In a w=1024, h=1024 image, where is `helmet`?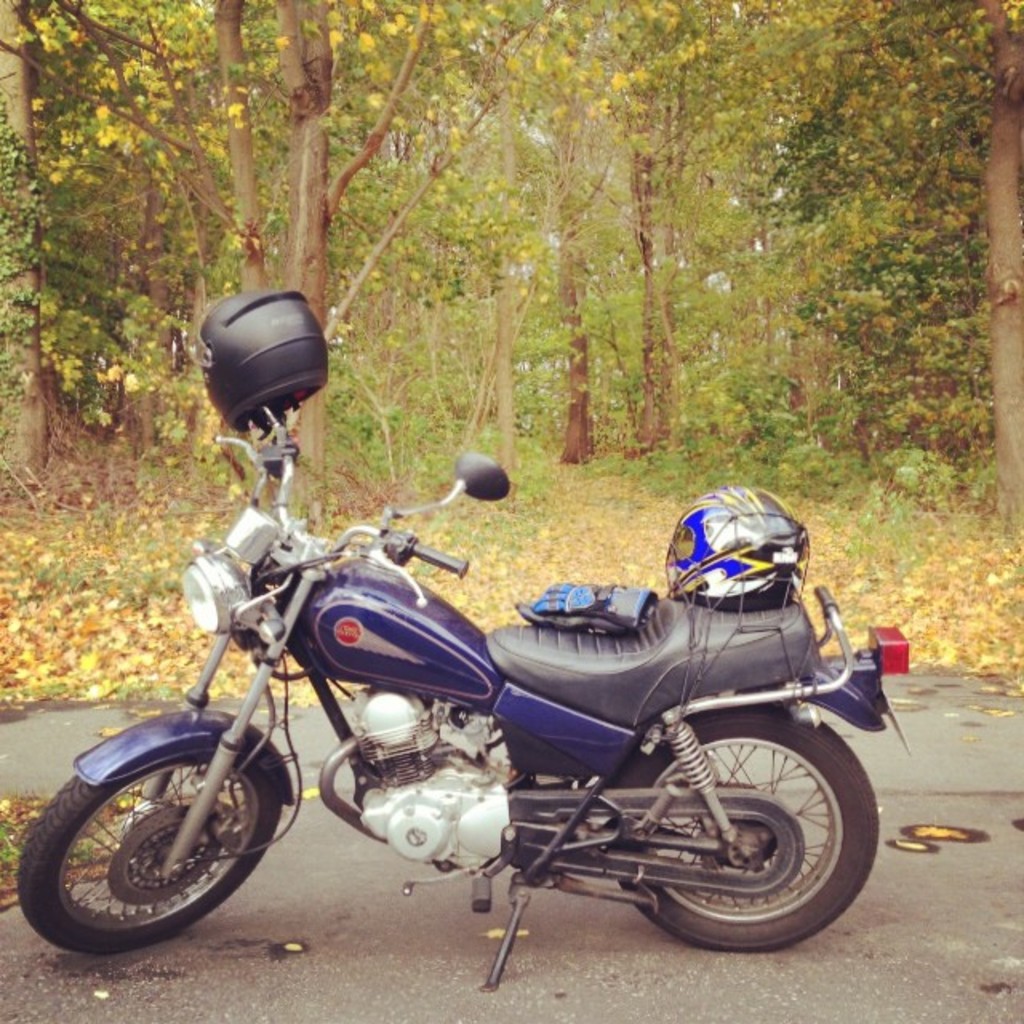
bbox=[667, 517, 824, 627].
